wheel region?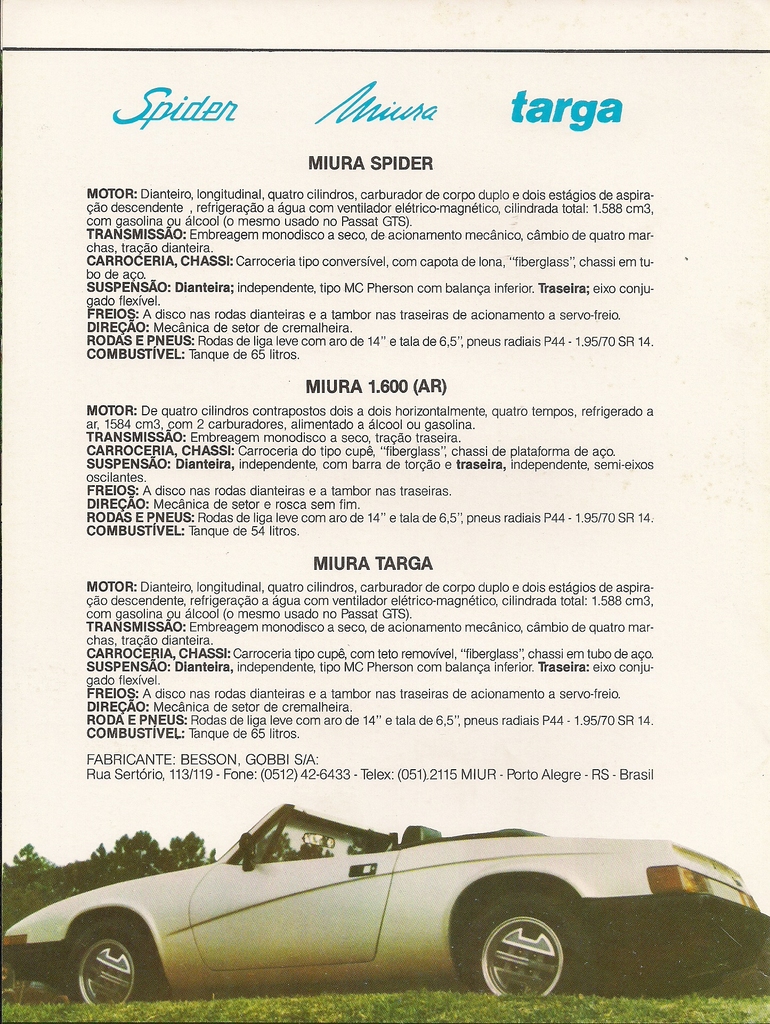
63:925:164:1007
